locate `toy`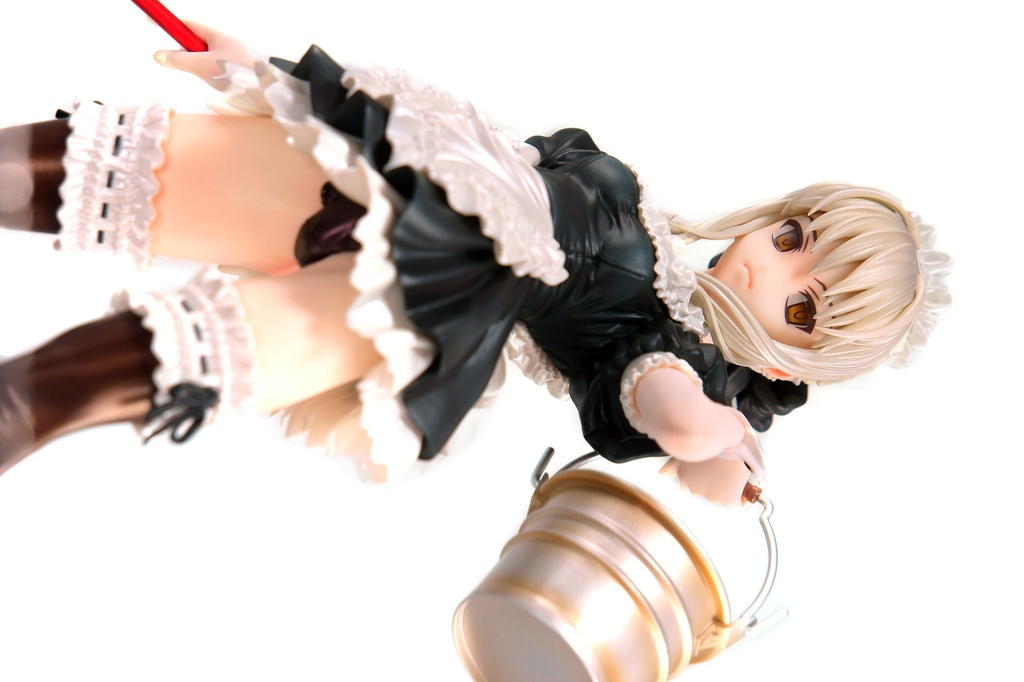
<region>24, 59, 934, 634</region>
